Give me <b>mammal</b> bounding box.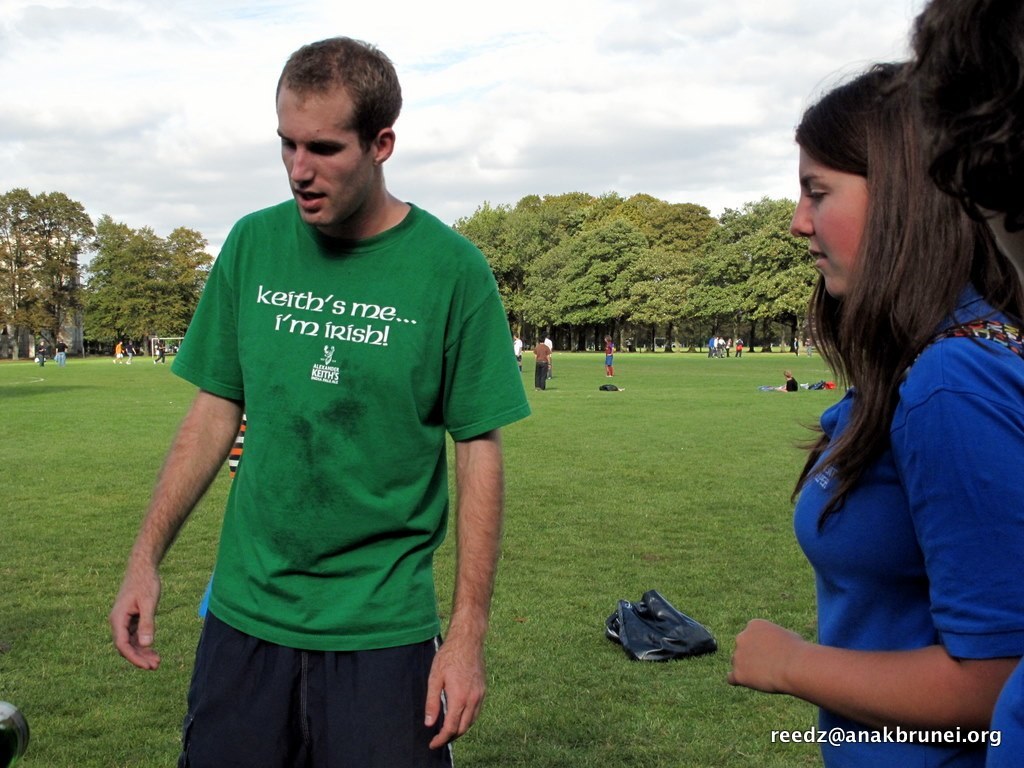
(53,334,70,364).
